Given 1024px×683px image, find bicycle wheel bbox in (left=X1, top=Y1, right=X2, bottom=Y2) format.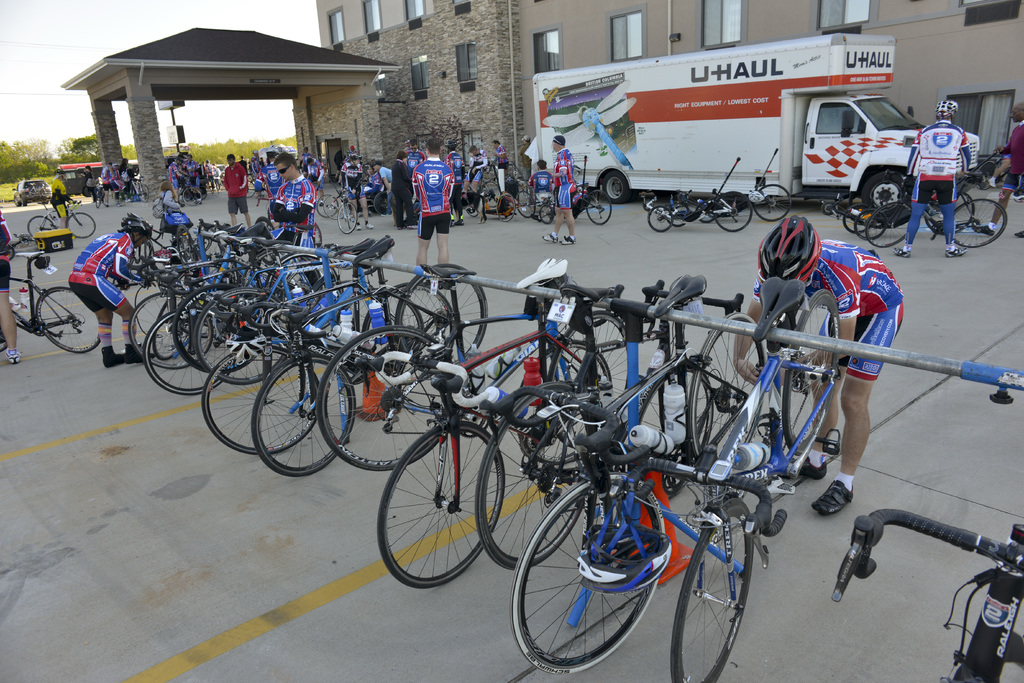
(left=646, top=202, right=672, bottom=234).
